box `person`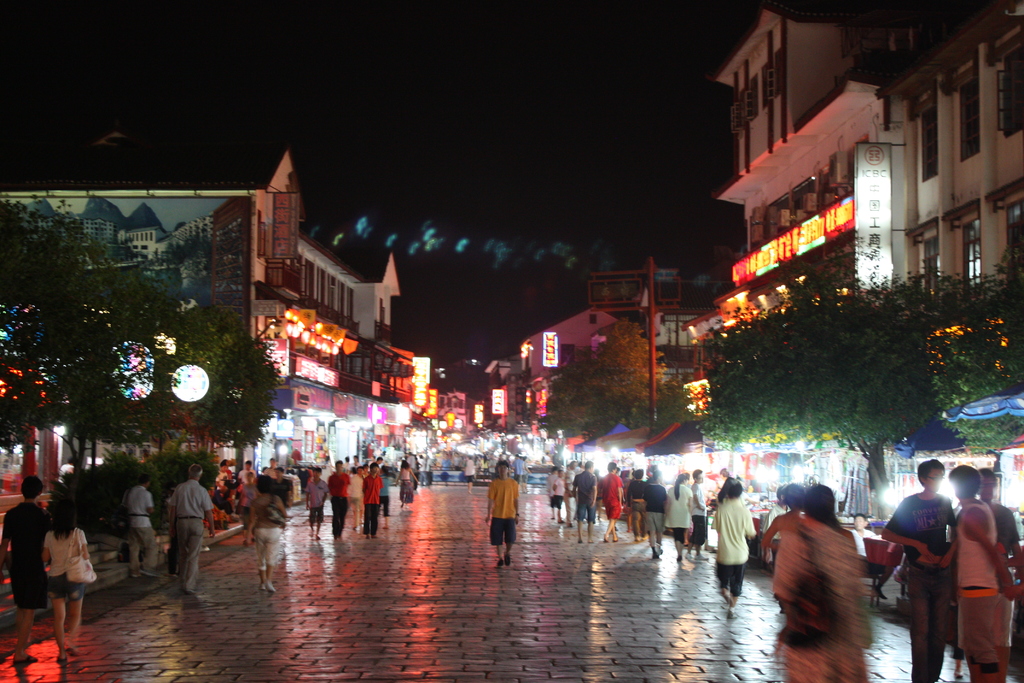
(x1=769, y1=483, x2=873, y2=682)
